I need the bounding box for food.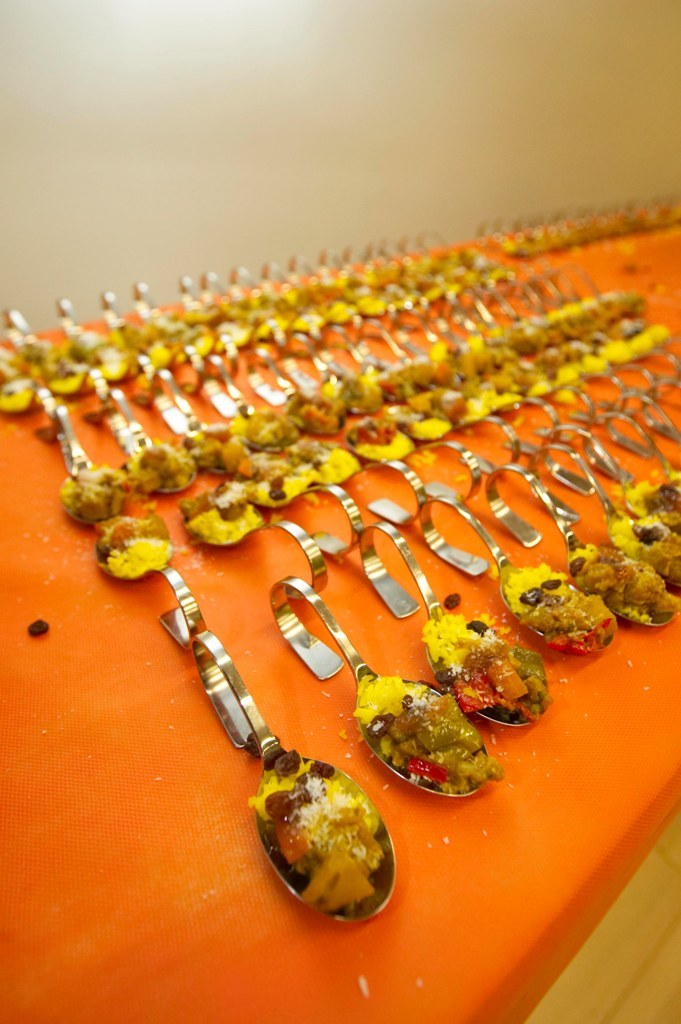
Here it is: l=498, t=562, r=615, b=656.
